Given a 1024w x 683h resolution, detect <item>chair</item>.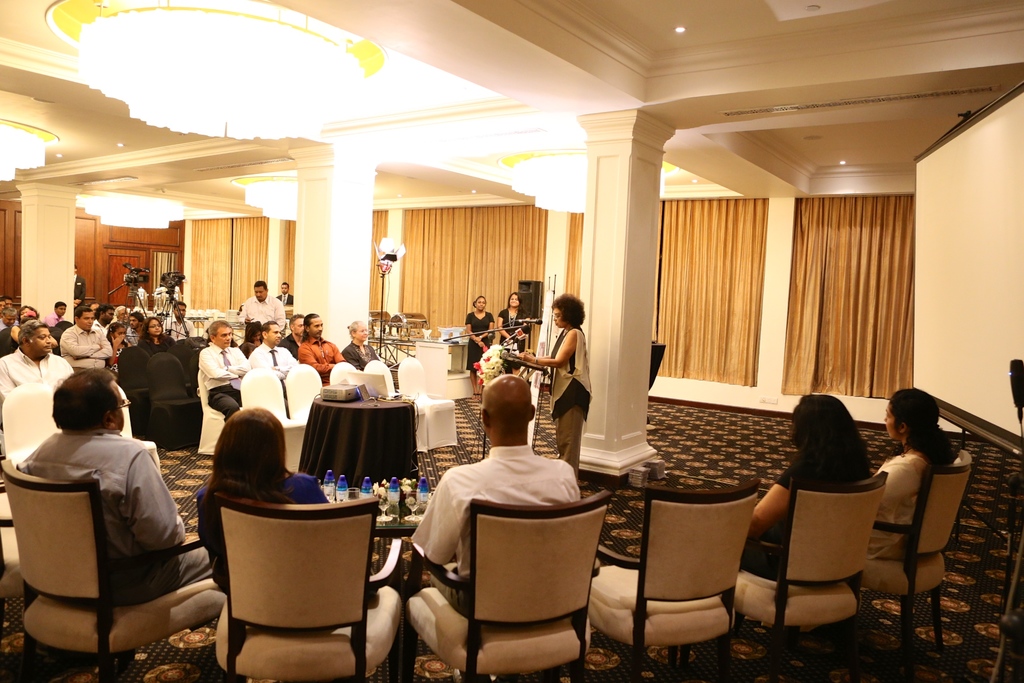
l=725, t=471, r=888, b=682.
